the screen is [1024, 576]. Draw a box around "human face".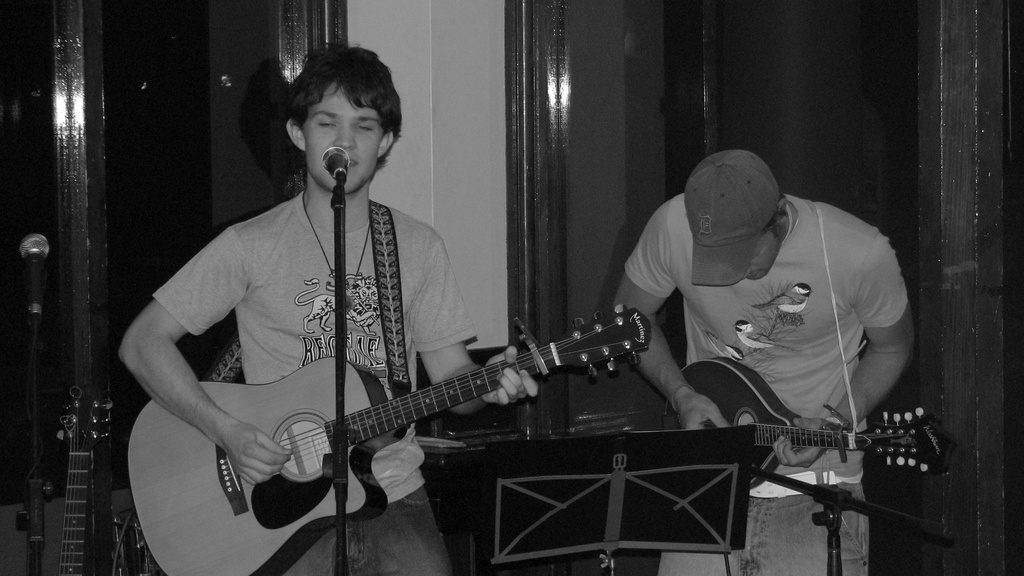
left=744, top=228, right=776, bottom=284.
